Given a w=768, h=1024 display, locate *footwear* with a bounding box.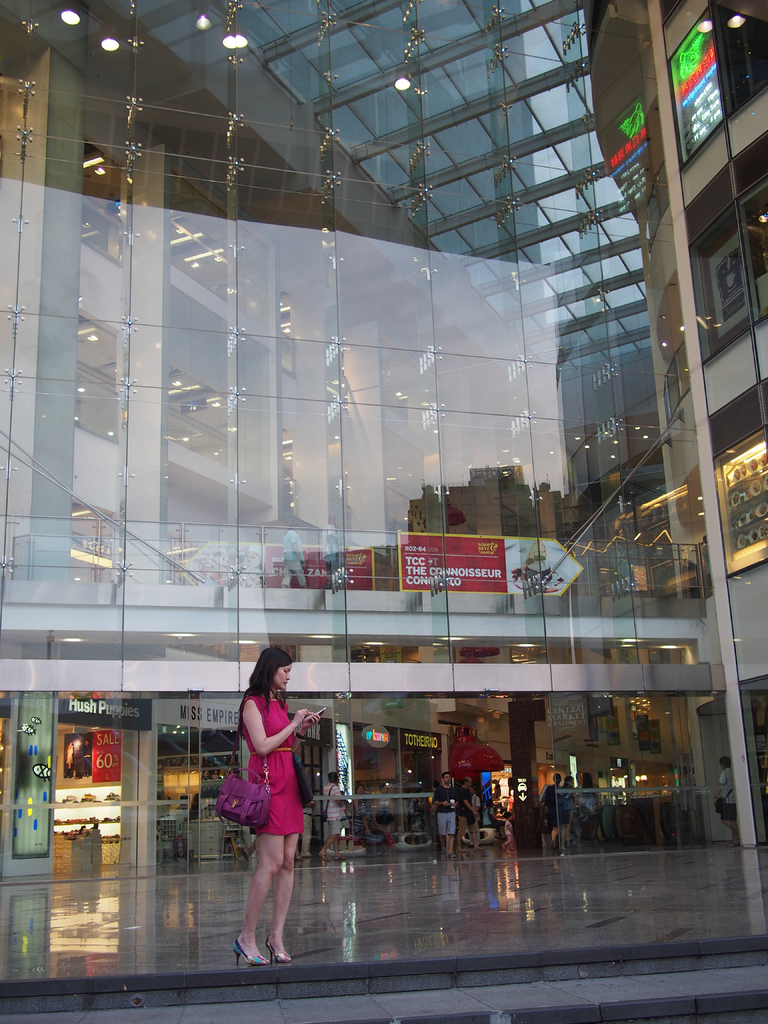
Located: bbox=[319, 853, 330, 863].
